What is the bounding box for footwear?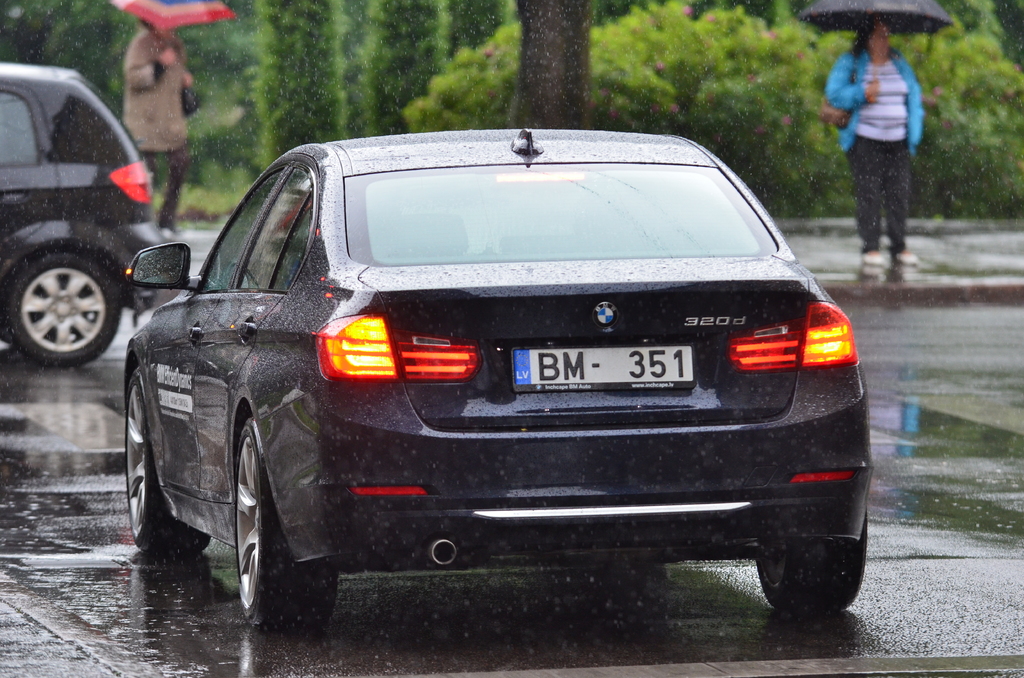
pyautogui.locateOnScreen(860, 254, 884, 267).
